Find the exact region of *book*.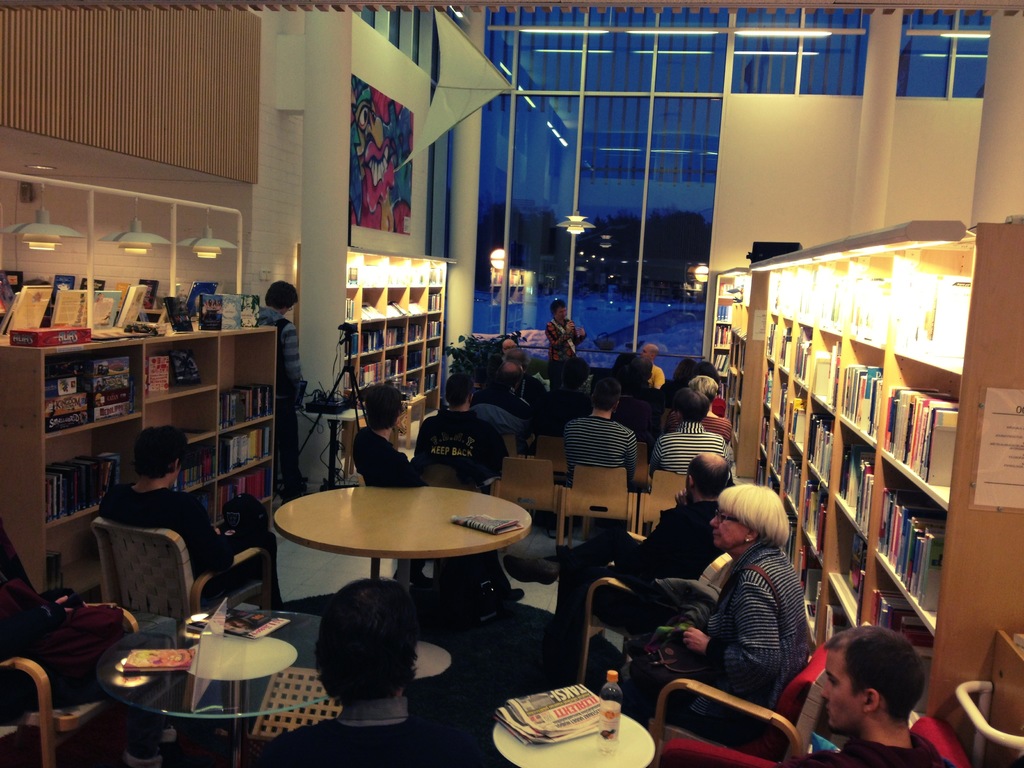
Exact region: Rect(145, 353, 175, 392).
